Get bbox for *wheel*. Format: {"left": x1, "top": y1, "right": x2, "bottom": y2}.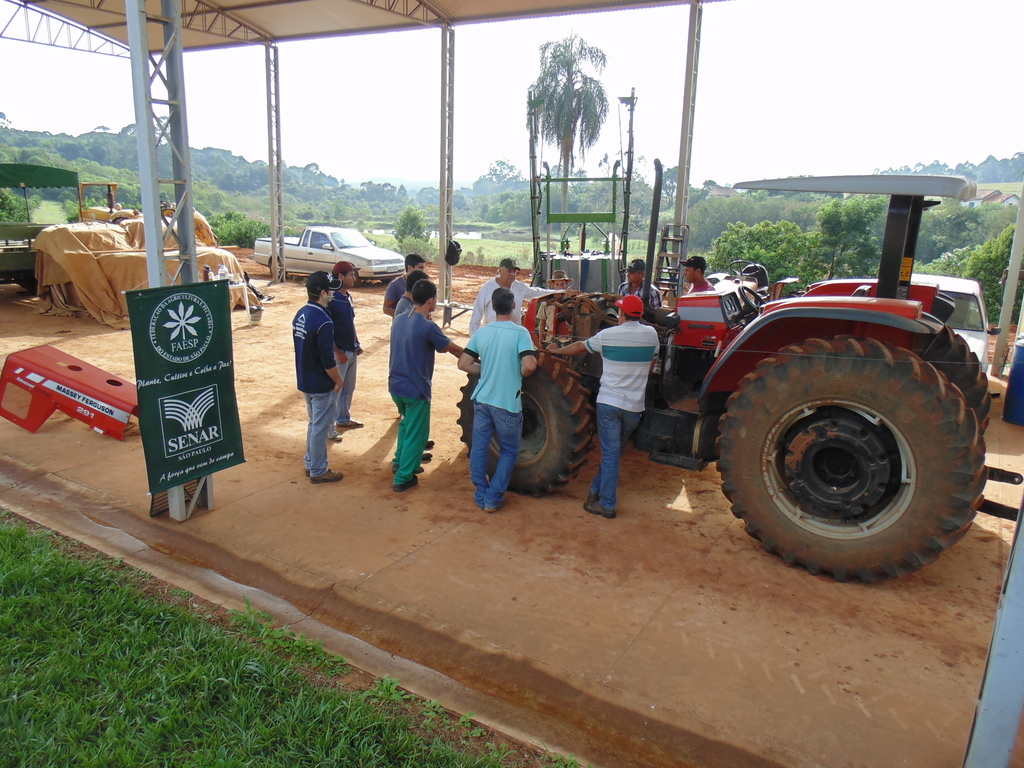
{"left": 730, "top": 260, "right": 759, "bottom": 276}.
